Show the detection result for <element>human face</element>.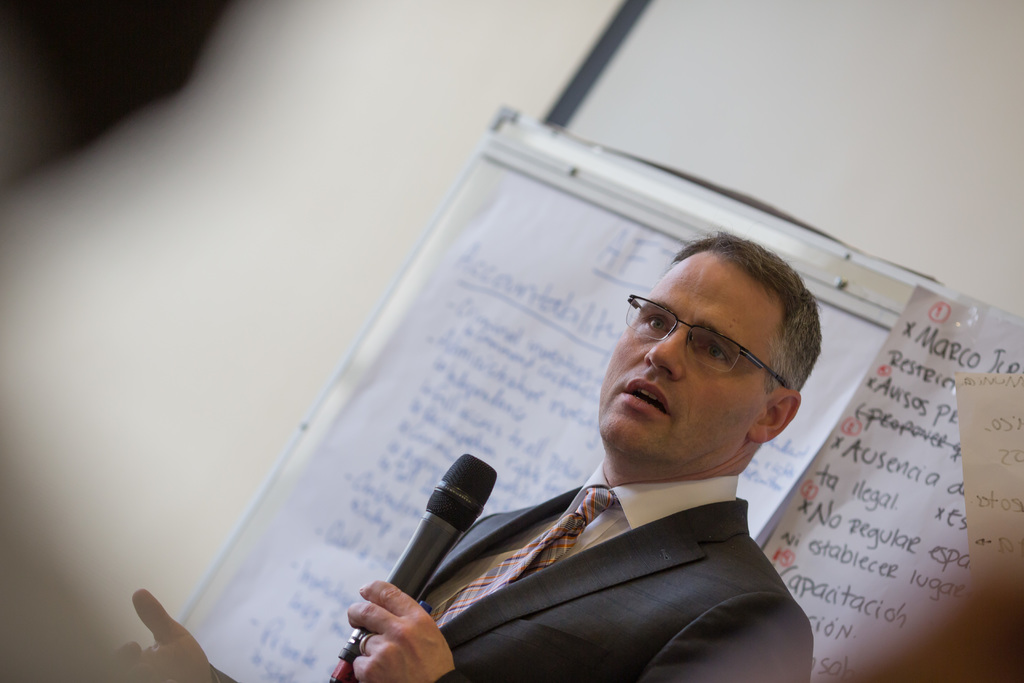
(596, 240, 776, 459).
